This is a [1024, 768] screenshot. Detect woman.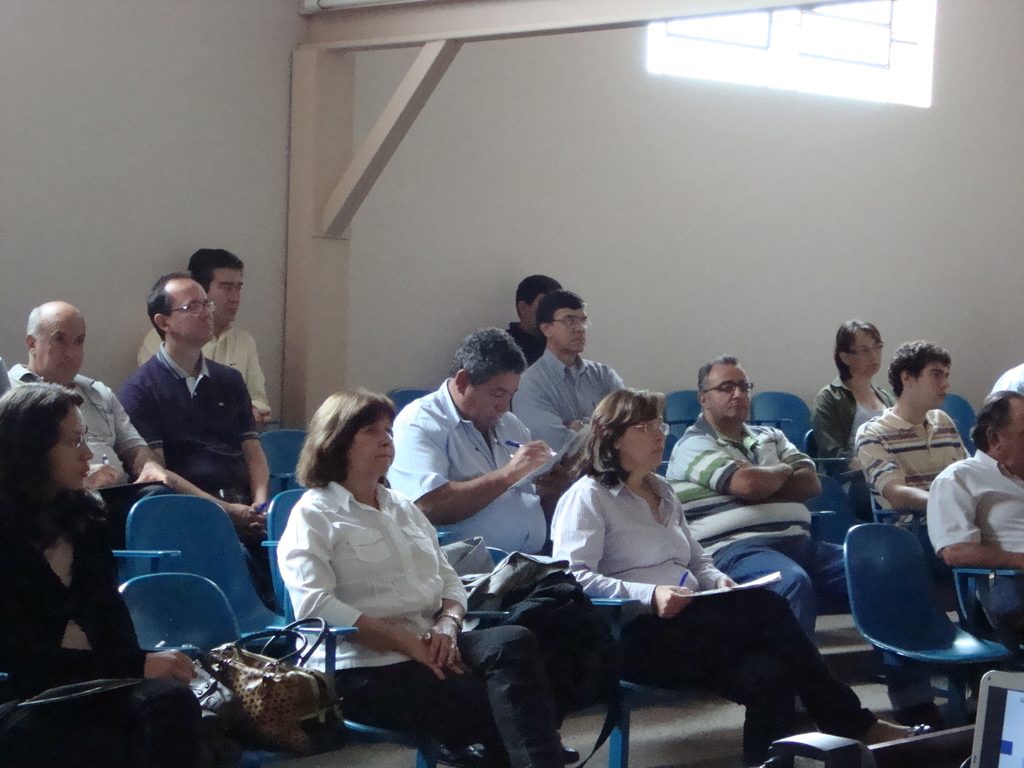
[left=273, top=388, right=588, bottom=767].
